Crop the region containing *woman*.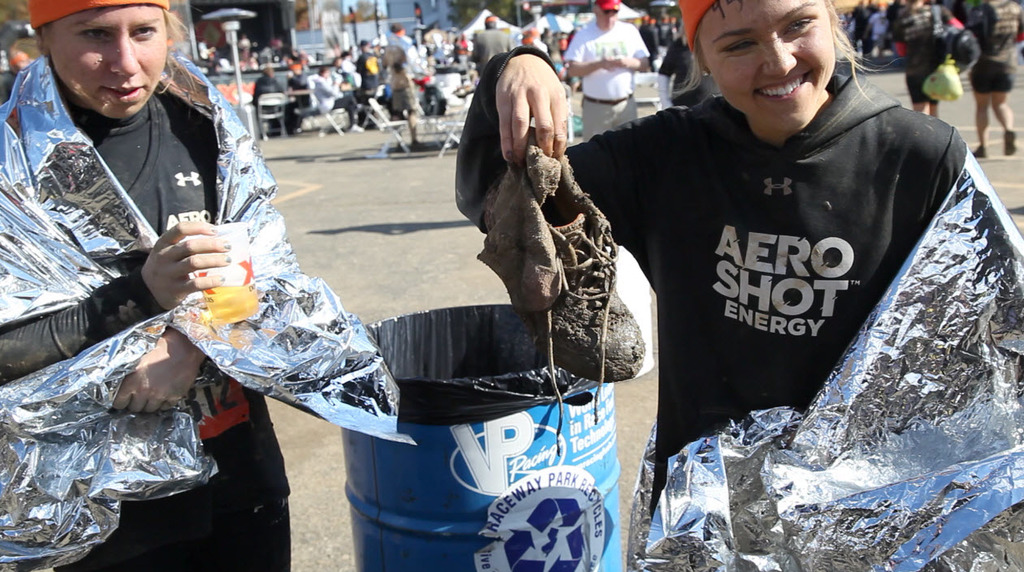
Crop region: {"left": 0, "top": 0, "right": 296, "bottom": 571}.
